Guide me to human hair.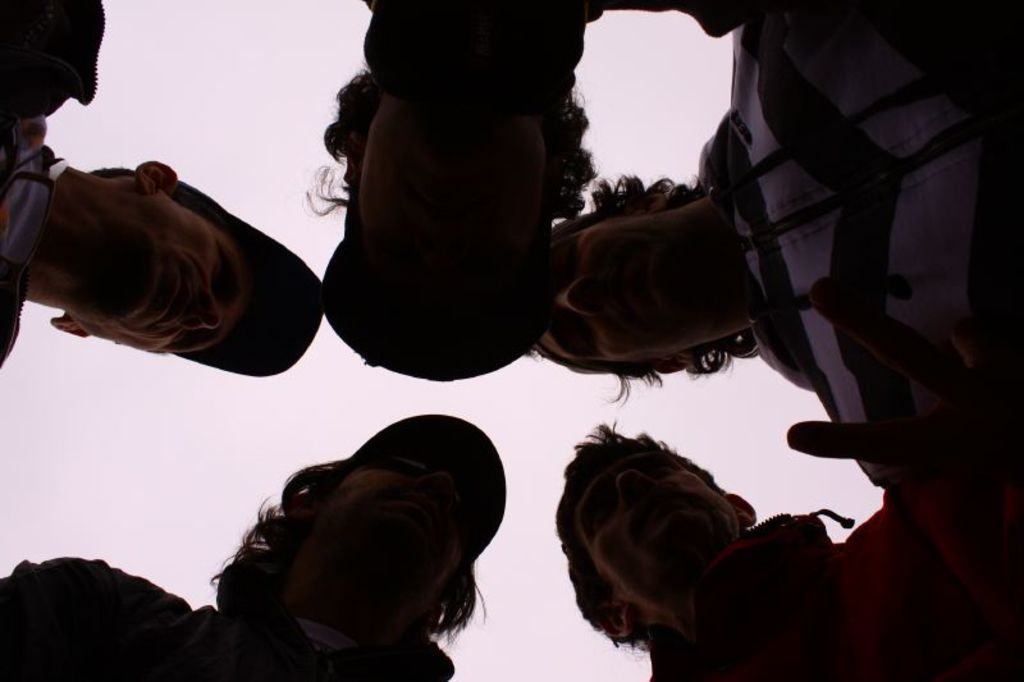
Guidance: (204, 462, 486, 653).
